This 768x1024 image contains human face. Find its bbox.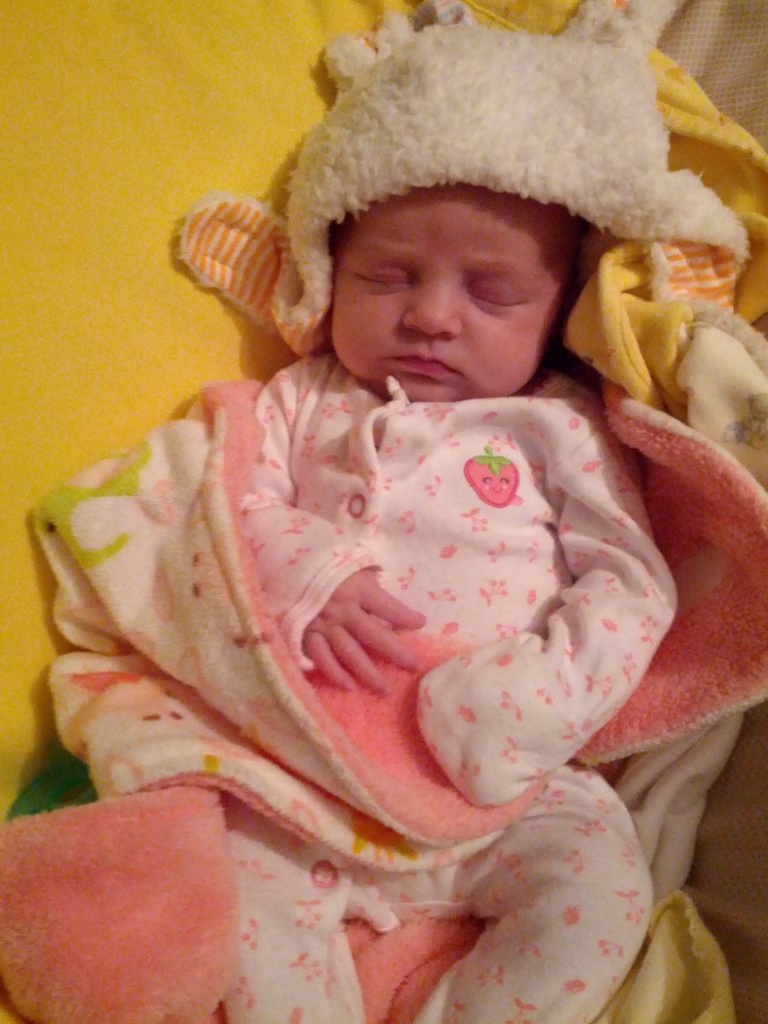
(left=332, top=183, right=585, bottom=404).
